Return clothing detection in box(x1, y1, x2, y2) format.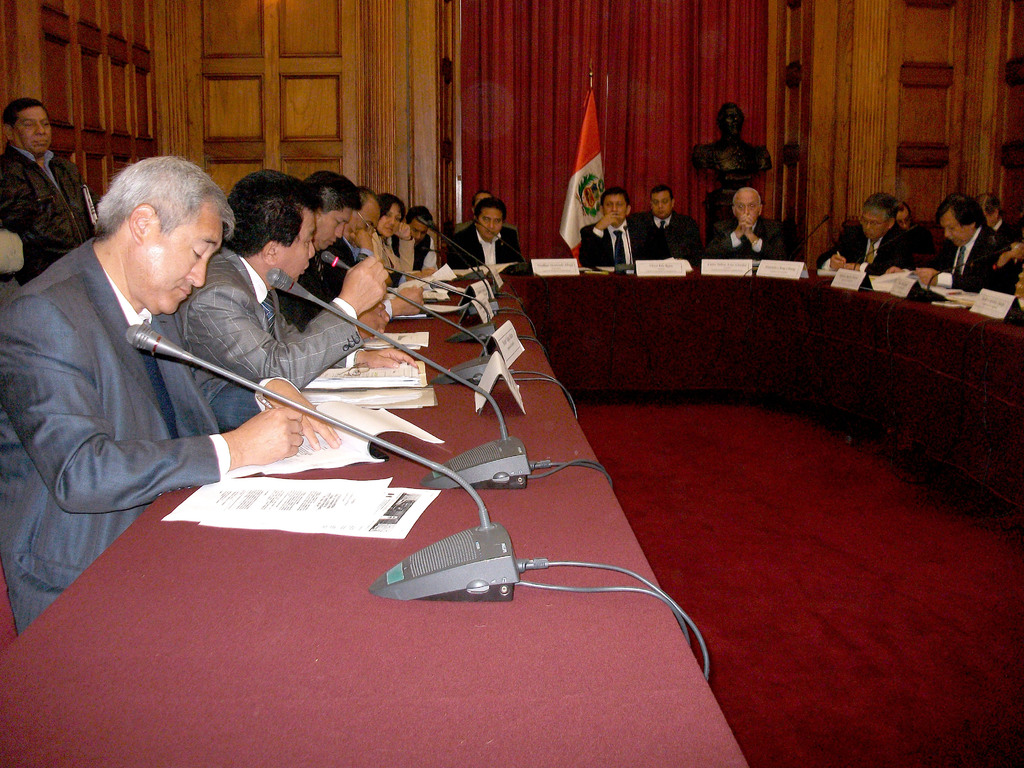
box(445, 220, 521, 236).
